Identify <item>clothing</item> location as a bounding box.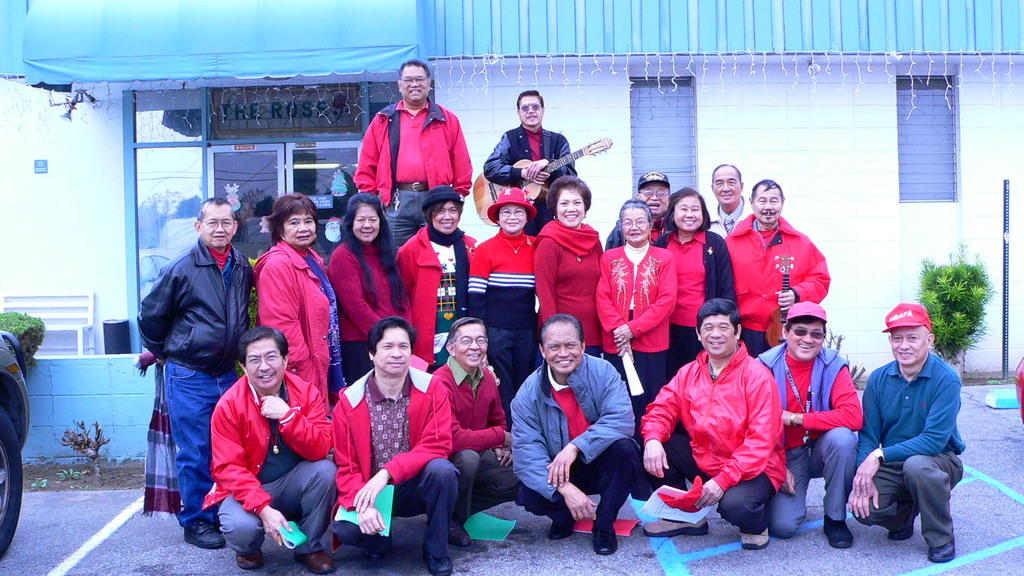
bbox=[436, 312, 516, 548].
